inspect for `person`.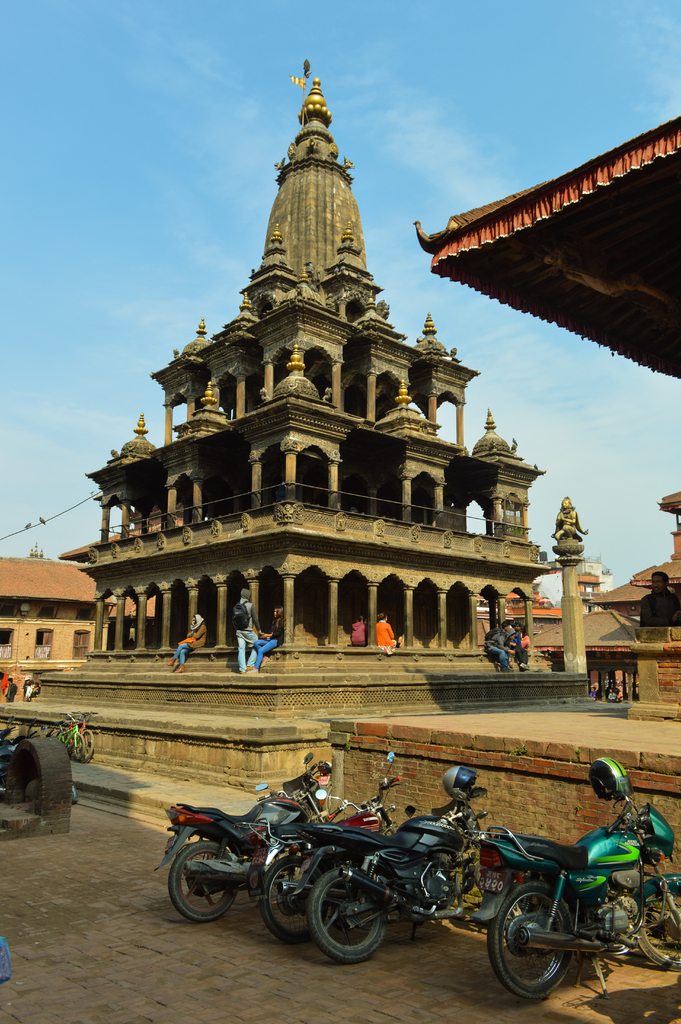
Inspection: [30,680,38,700].
